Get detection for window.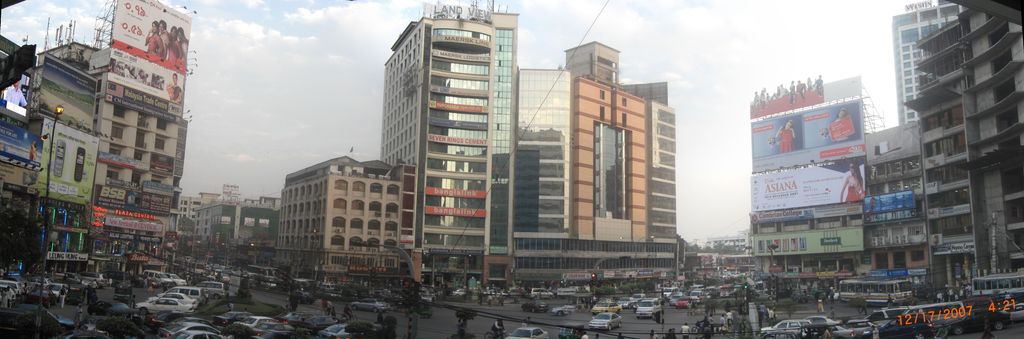
Detection: [left=765, top=238, right=772, bottom=253].
